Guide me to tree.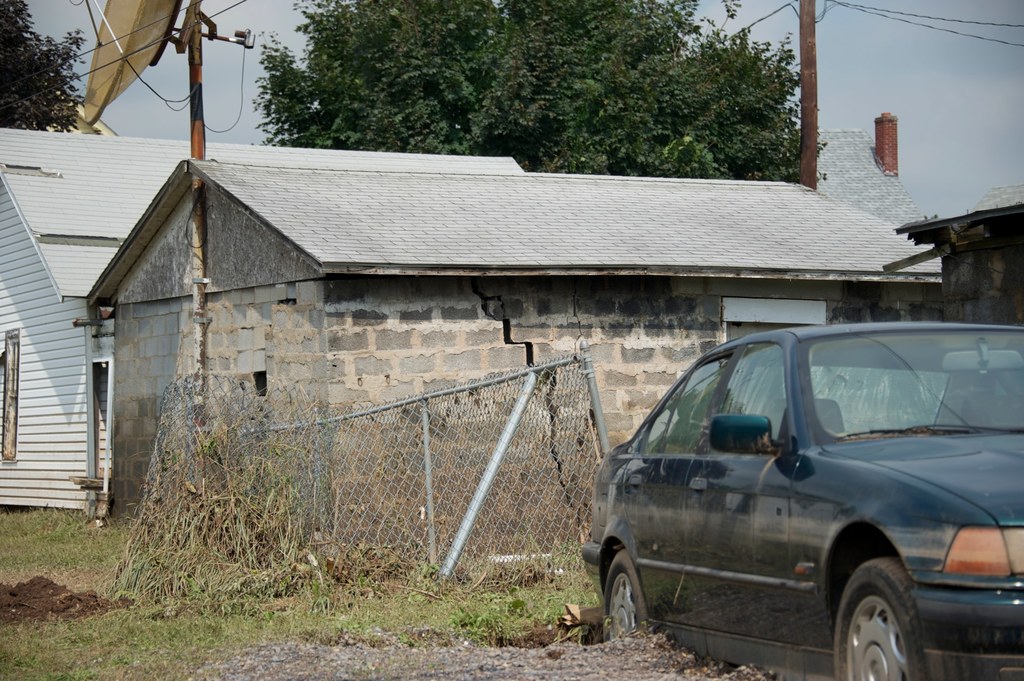
Guidance: {"x1": 248, "y1": 0, "x2": 831, "y2": 188}.
